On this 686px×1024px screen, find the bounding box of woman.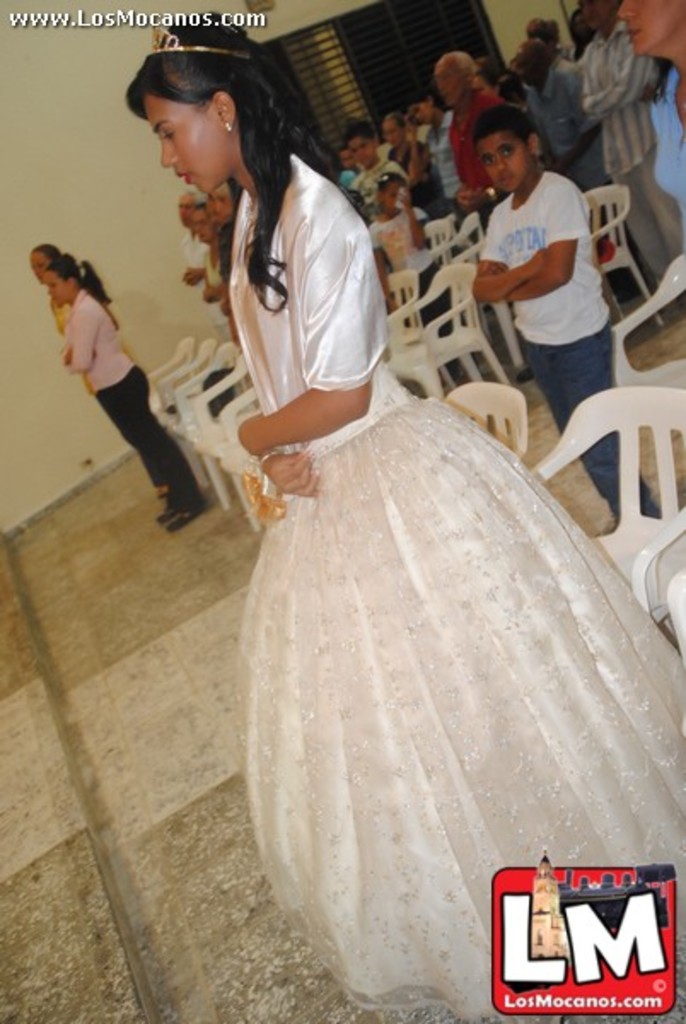
Bounding box: box=[36, 247, 206, 538].
